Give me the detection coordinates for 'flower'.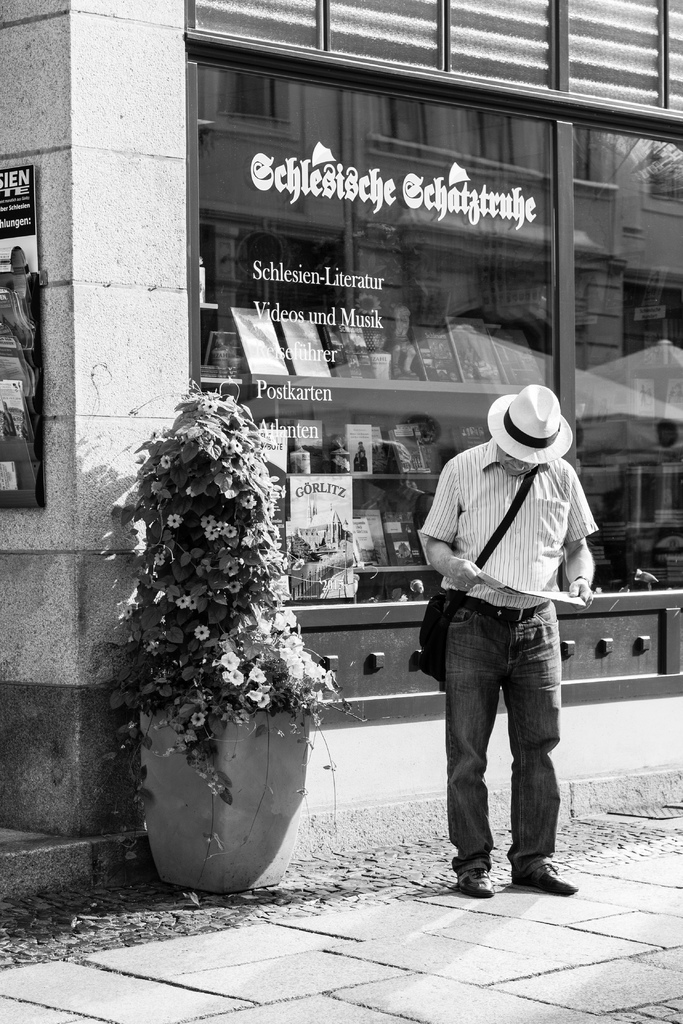
crop(202, 527, 218, 540).
